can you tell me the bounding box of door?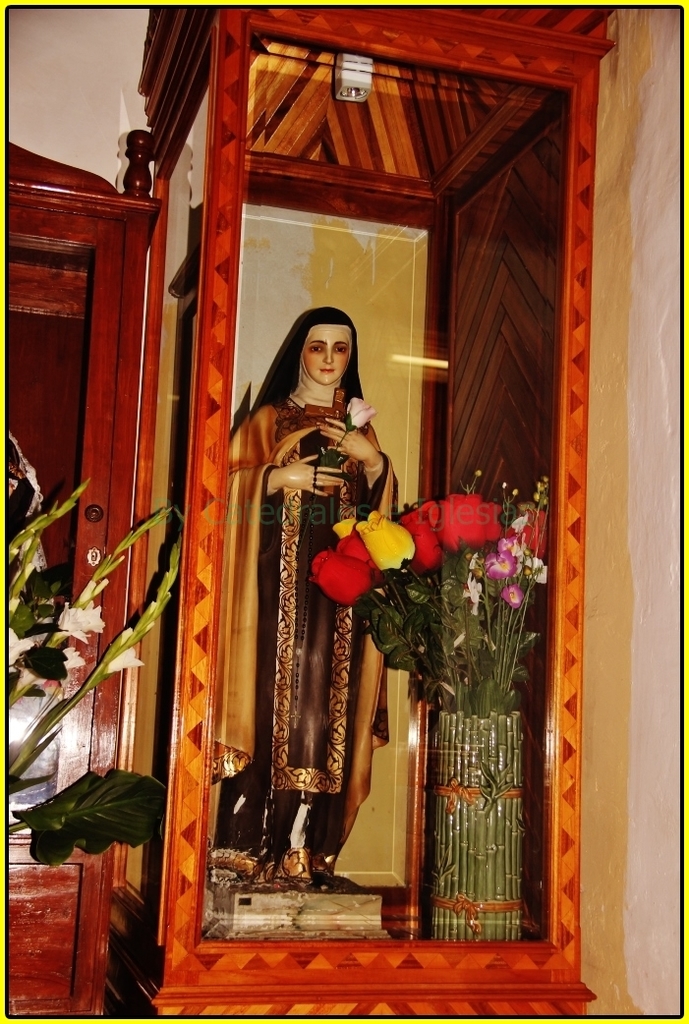
[left=4, top=186, right=125, bottom=1012].
